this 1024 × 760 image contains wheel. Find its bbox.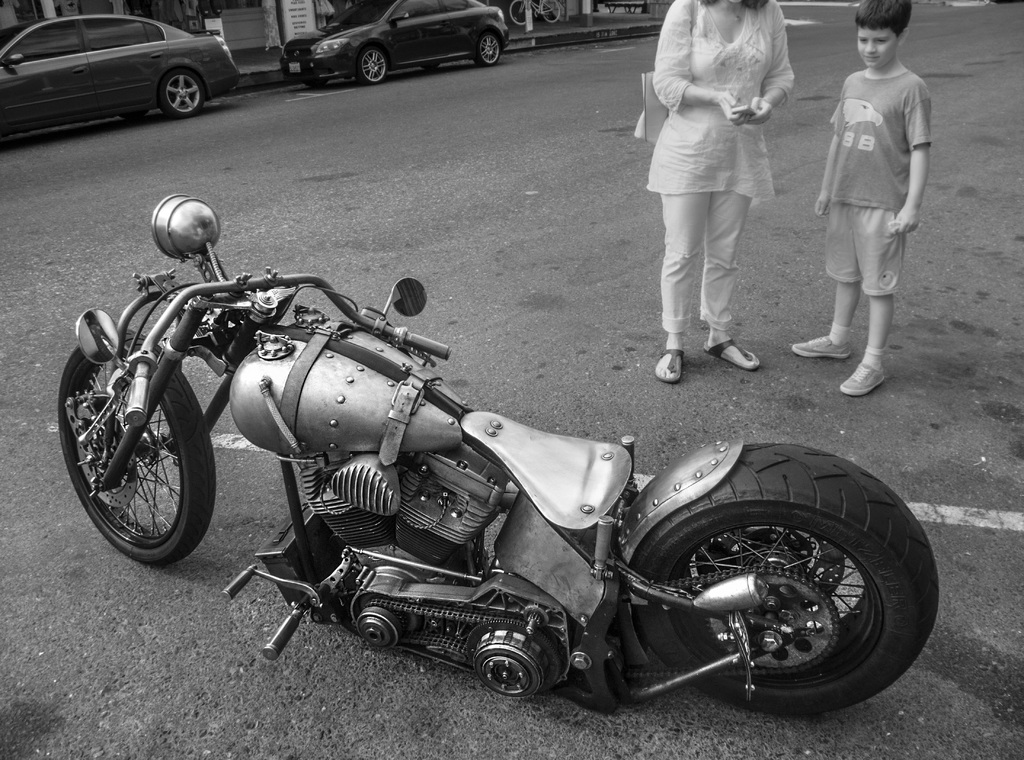
{"x1": 510, "y1": 0, "x2": 524, "y2": 26}.
